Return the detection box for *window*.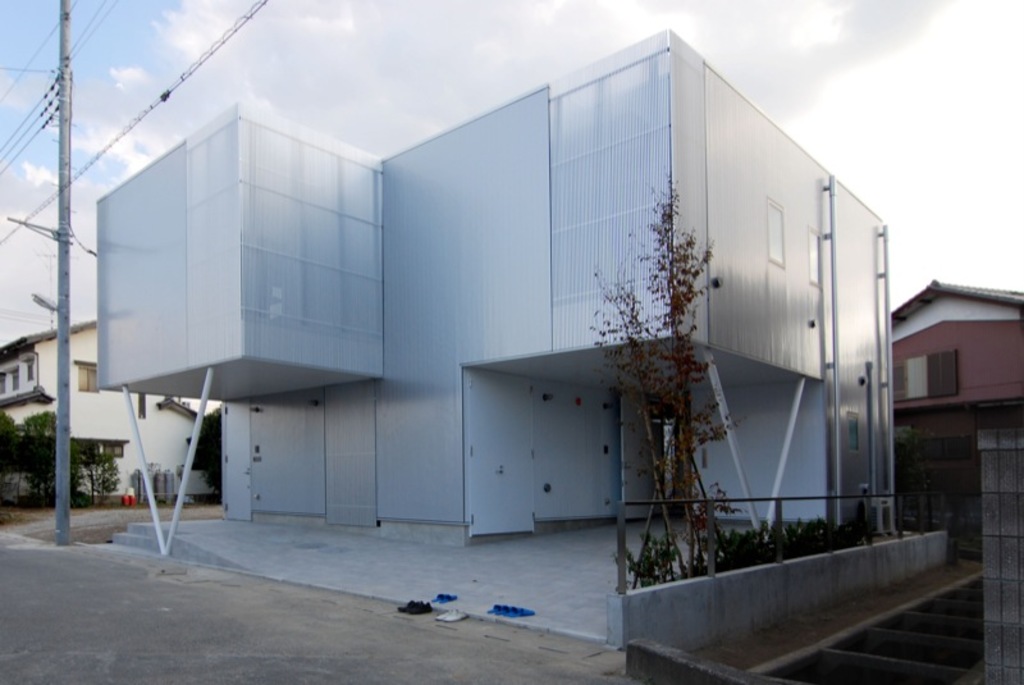
bbox=[10, 371, 19, 387].
